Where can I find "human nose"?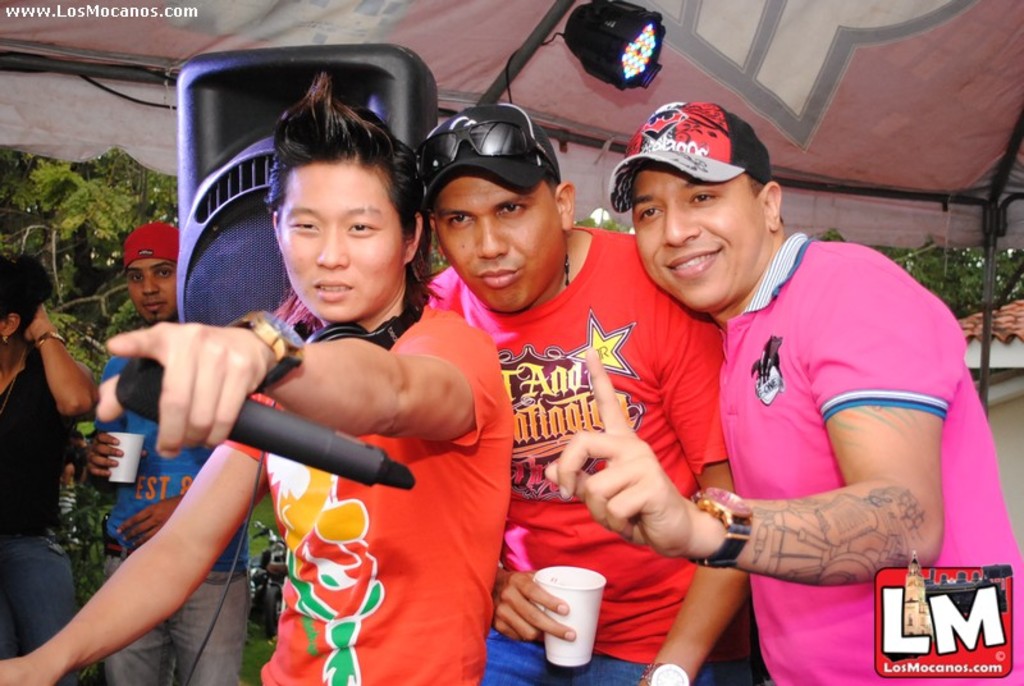
You can find it at x1=138, y1=273, x2=157, y2=297.
